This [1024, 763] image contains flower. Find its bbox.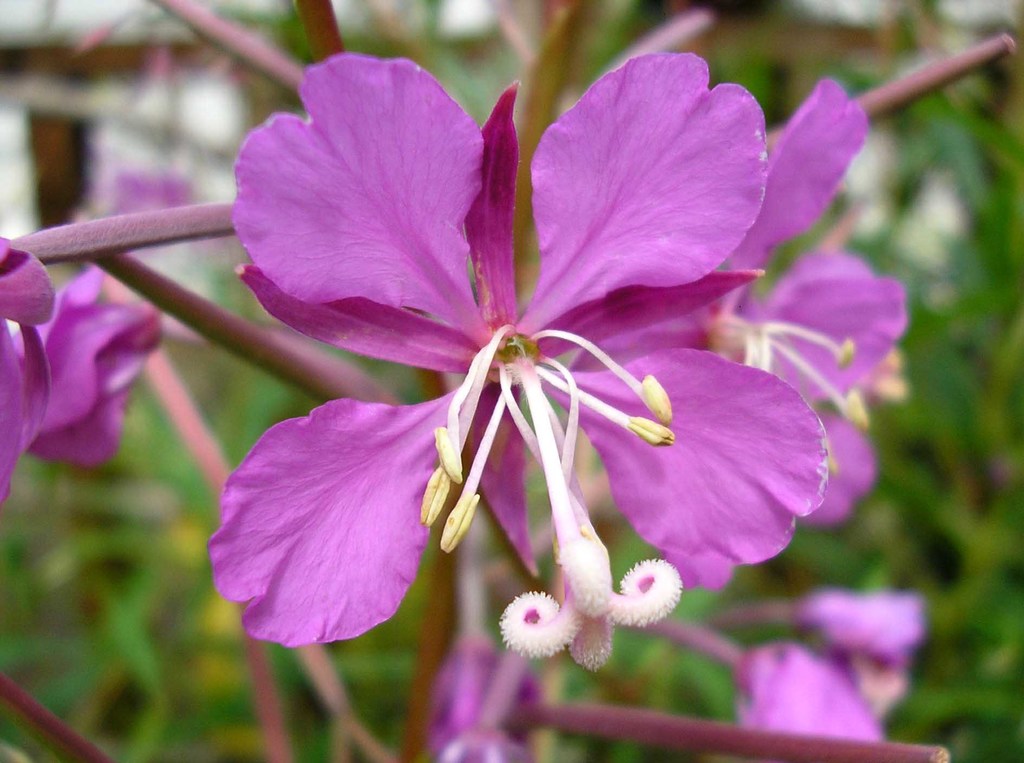
657,81,906,529.
